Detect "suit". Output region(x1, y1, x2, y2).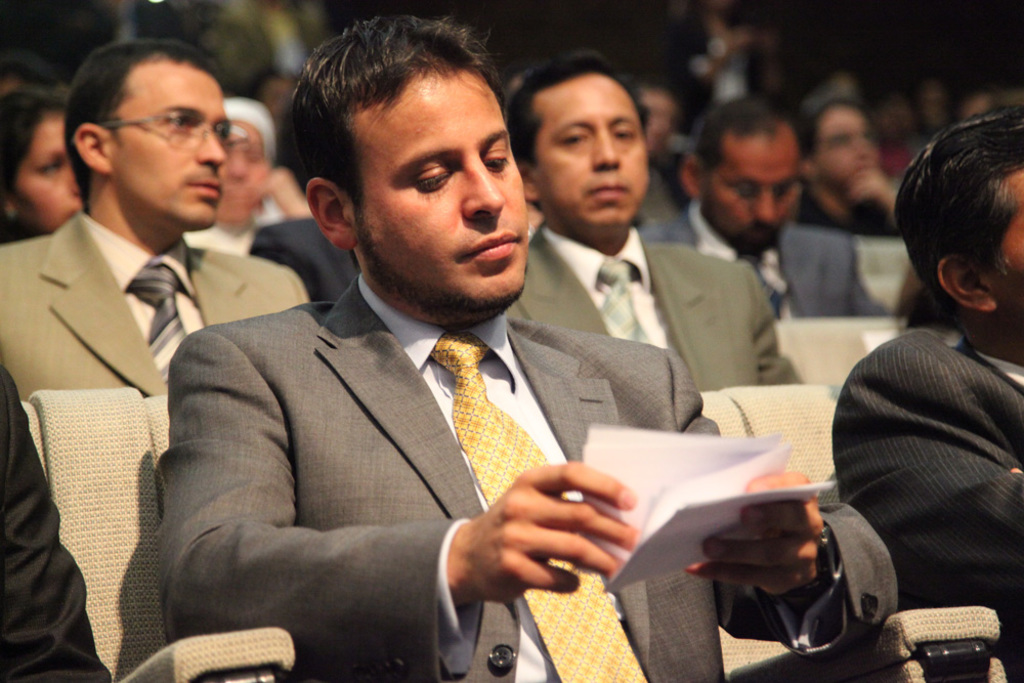
region(507, 216, 801, 396).
